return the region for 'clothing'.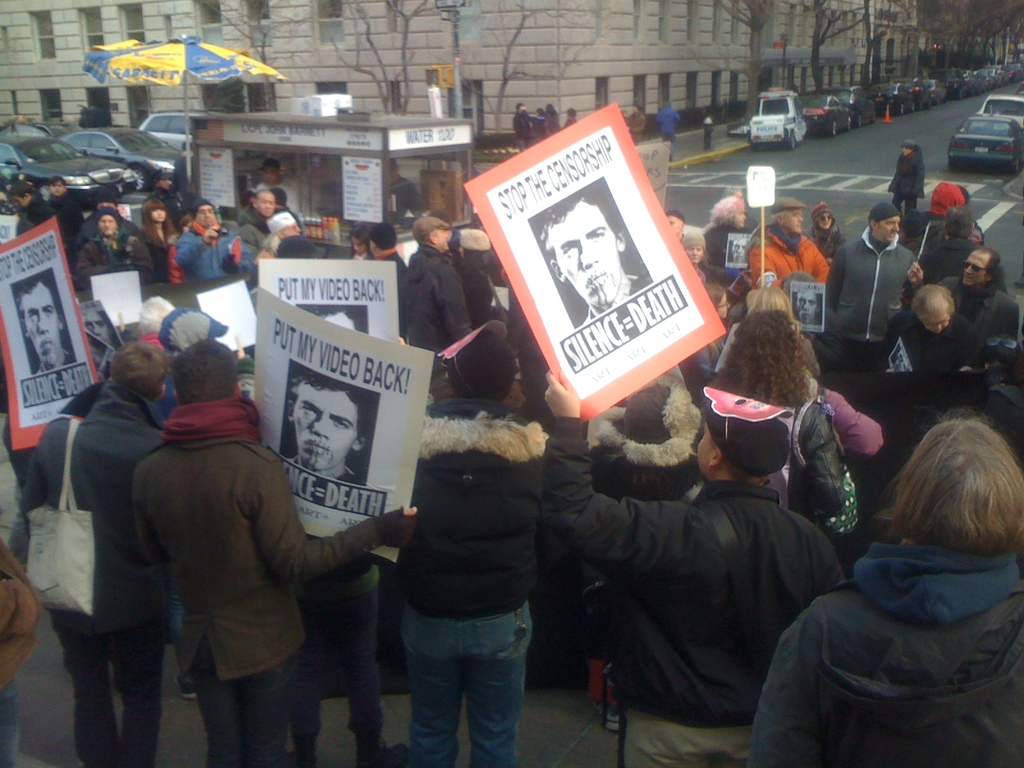
box=[405, 400, 544, 767].
